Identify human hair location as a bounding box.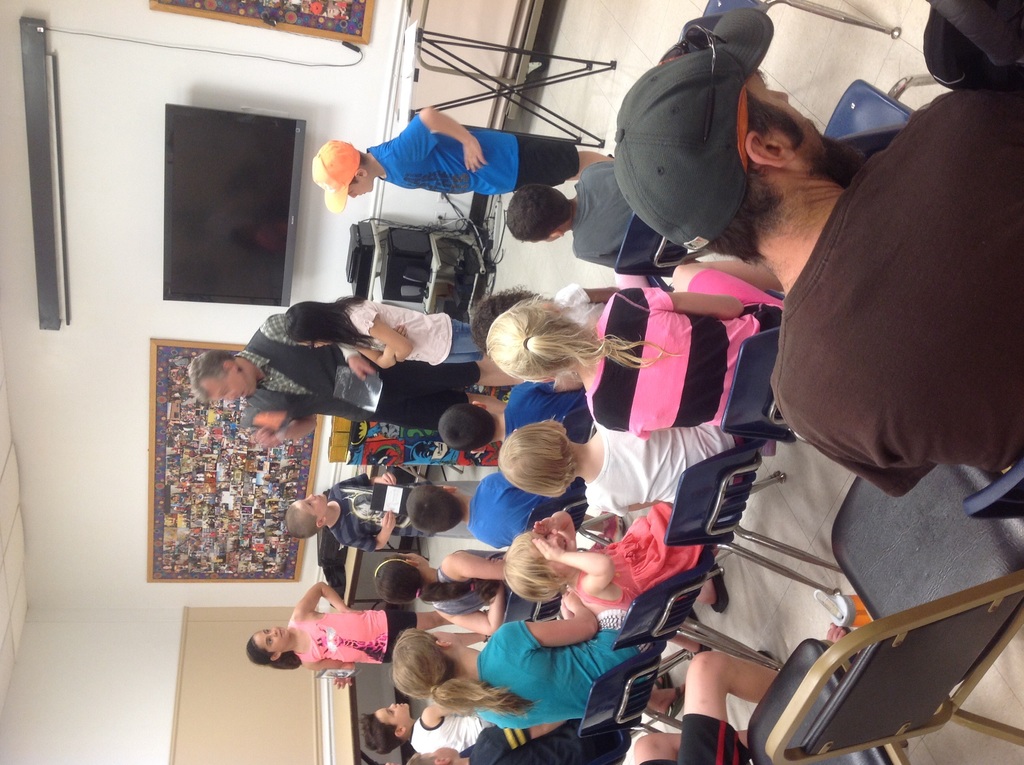
bbox(504, 529, 569, 602).
